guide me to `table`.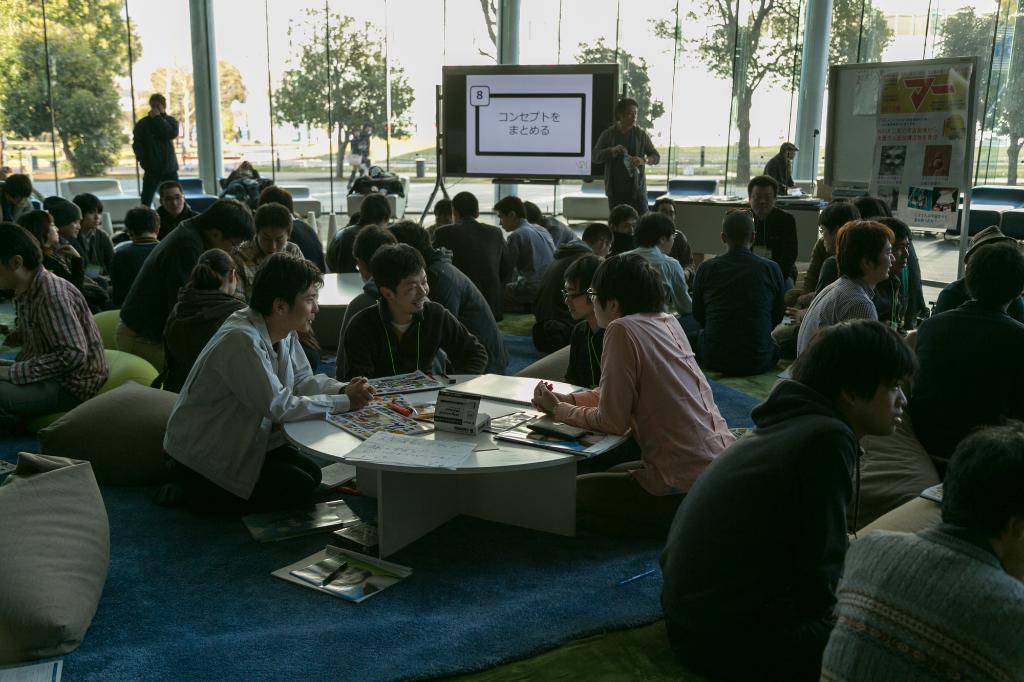
Guidance: (x1=653, y1=199, x2=829, y2=262).
